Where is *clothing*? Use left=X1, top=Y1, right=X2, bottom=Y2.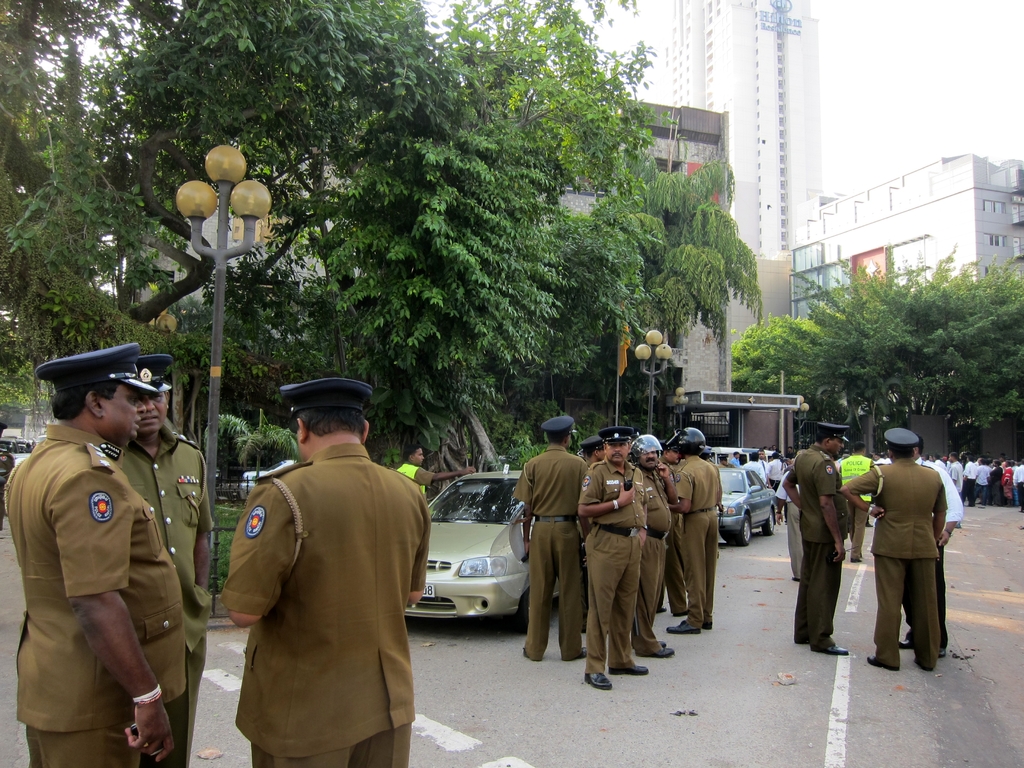
left=390, top=461, right=429, bottom=499.
